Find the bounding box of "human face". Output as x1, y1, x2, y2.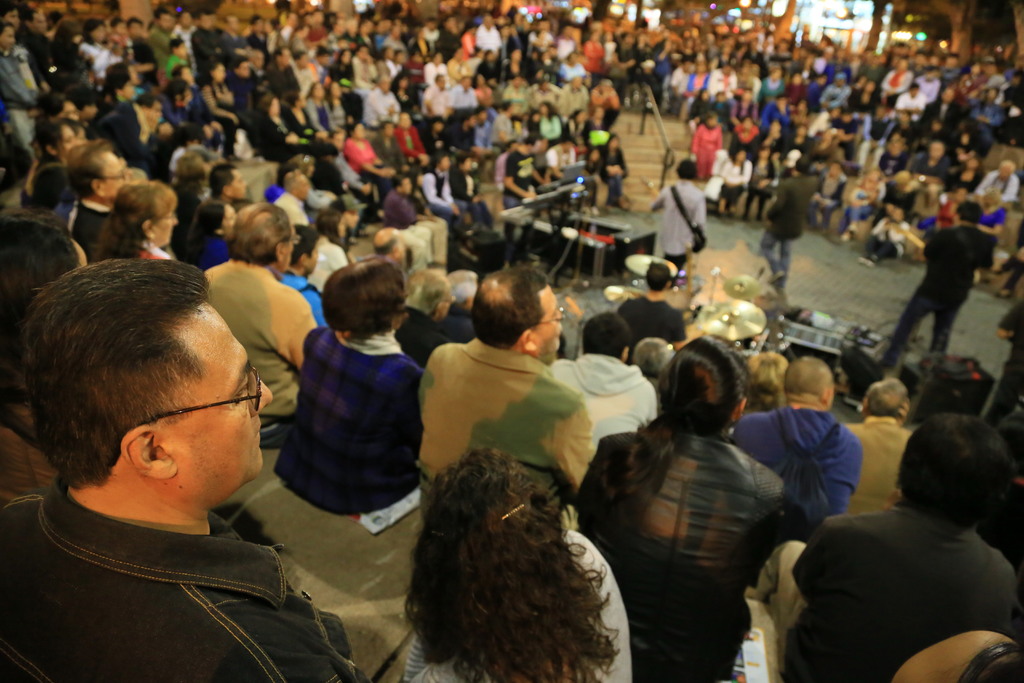
204, 19, 207, 26.
